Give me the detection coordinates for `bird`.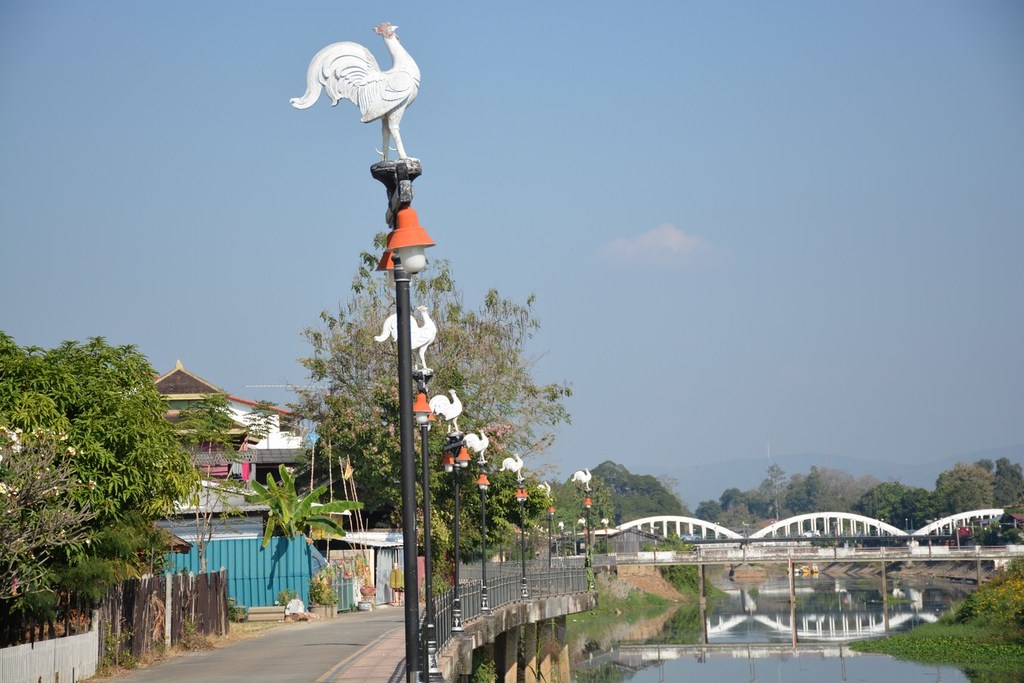
select_region(539, 480, 550, 492).
